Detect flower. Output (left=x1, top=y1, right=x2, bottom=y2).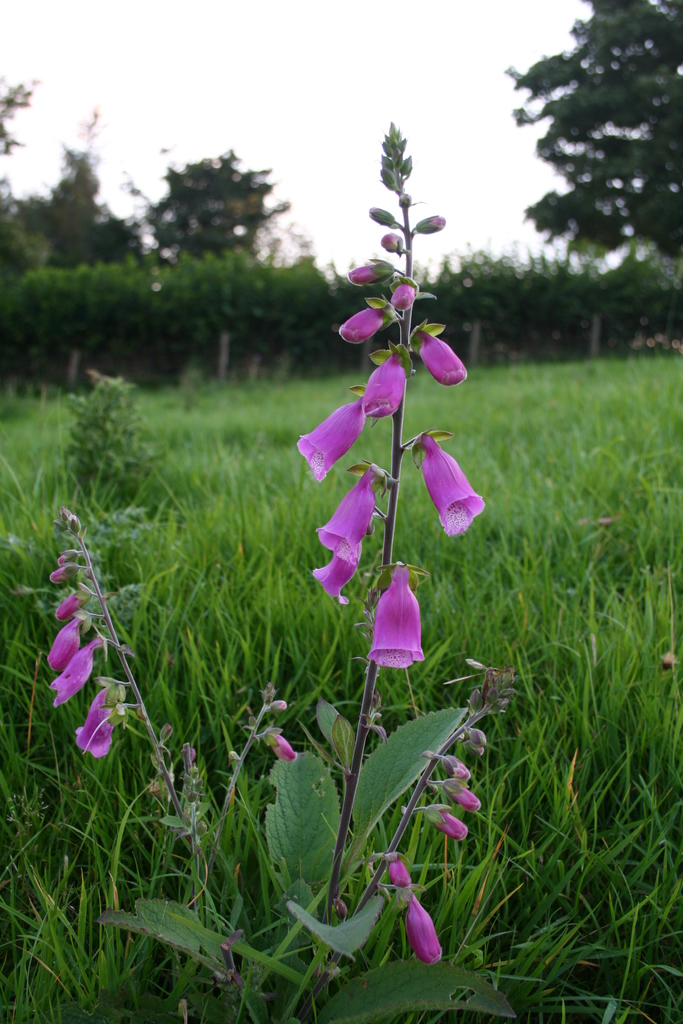
(left=44, top=617, right=82, bottom=673).
